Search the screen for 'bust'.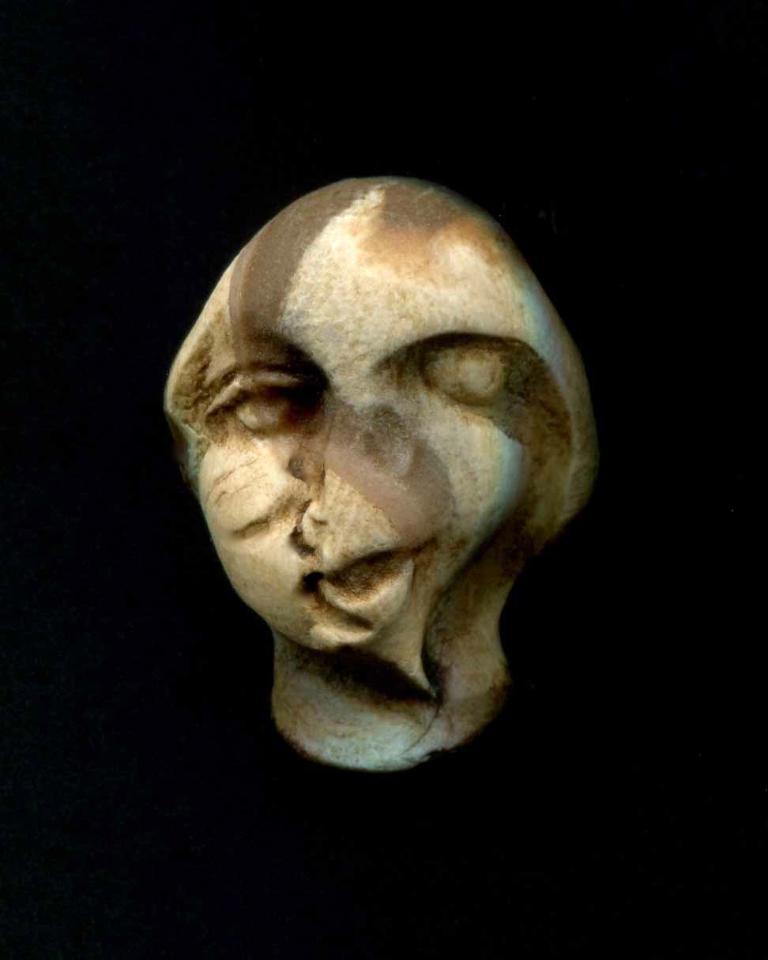
Found at pyautogui.locateOnScreen(161, 172, 596, 785).
